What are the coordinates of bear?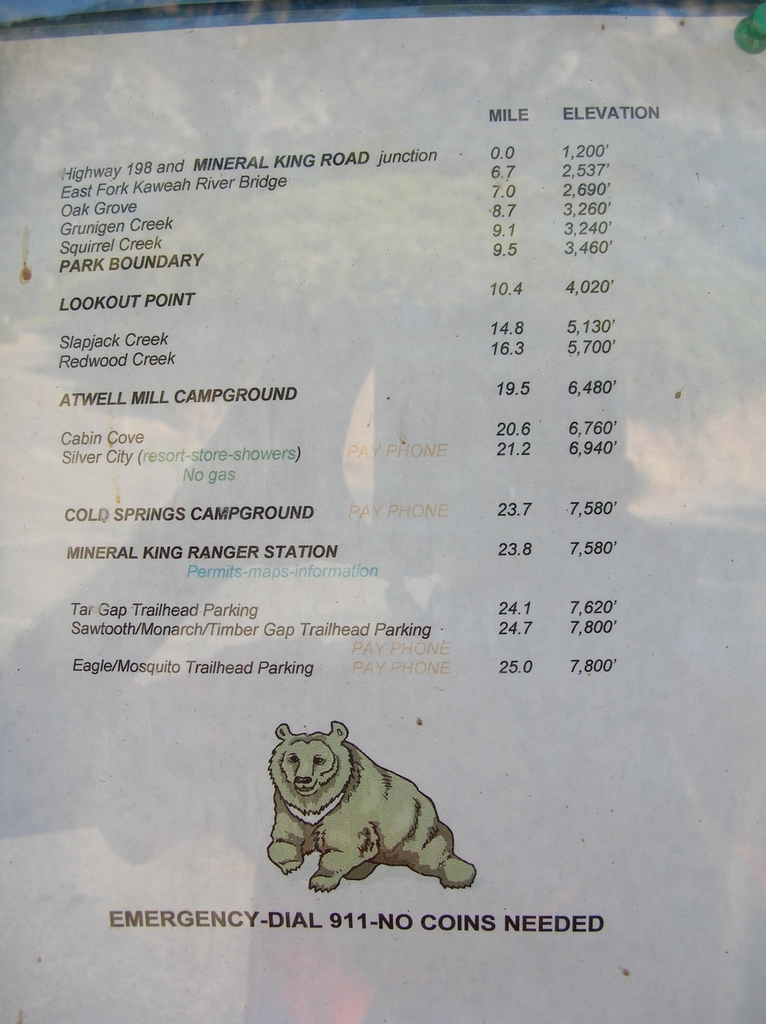
(264,716,475,895).
